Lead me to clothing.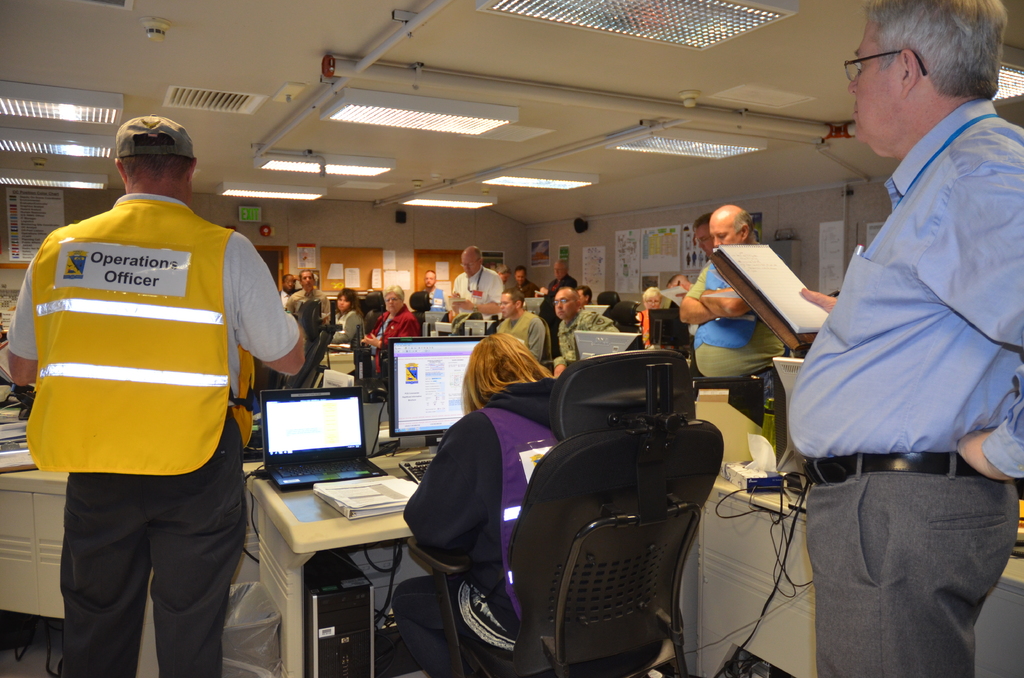
Lead to pyautogui.locateOnScreen(687, 266, 786, 392).
